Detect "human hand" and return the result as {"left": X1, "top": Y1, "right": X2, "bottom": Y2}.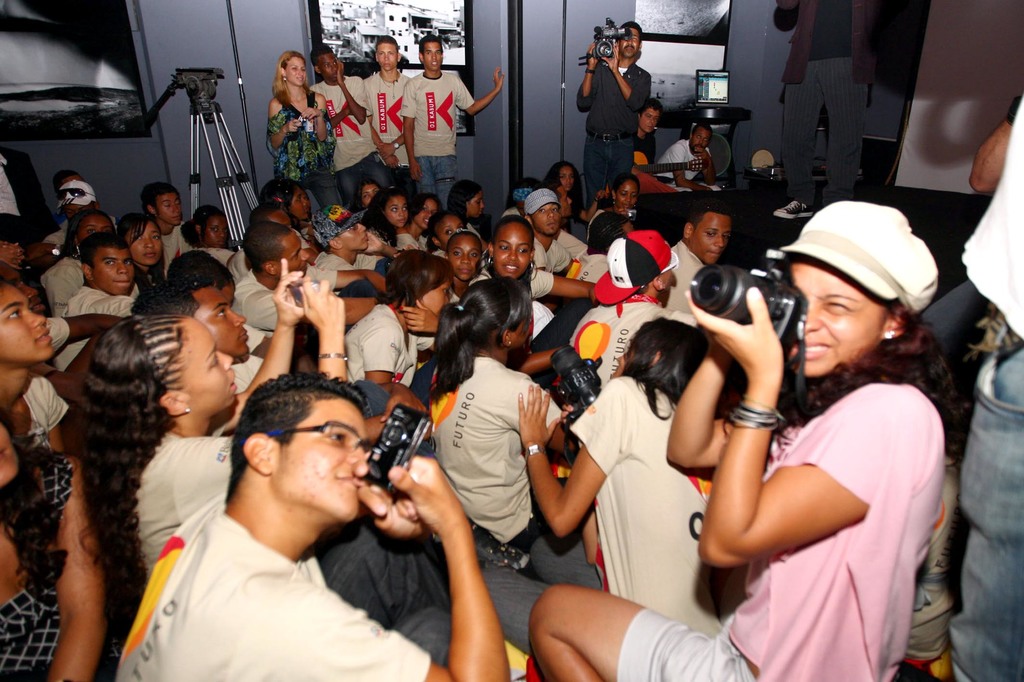
{"left": 298, "top": 107, "right": 320, "bottom": 120}.
